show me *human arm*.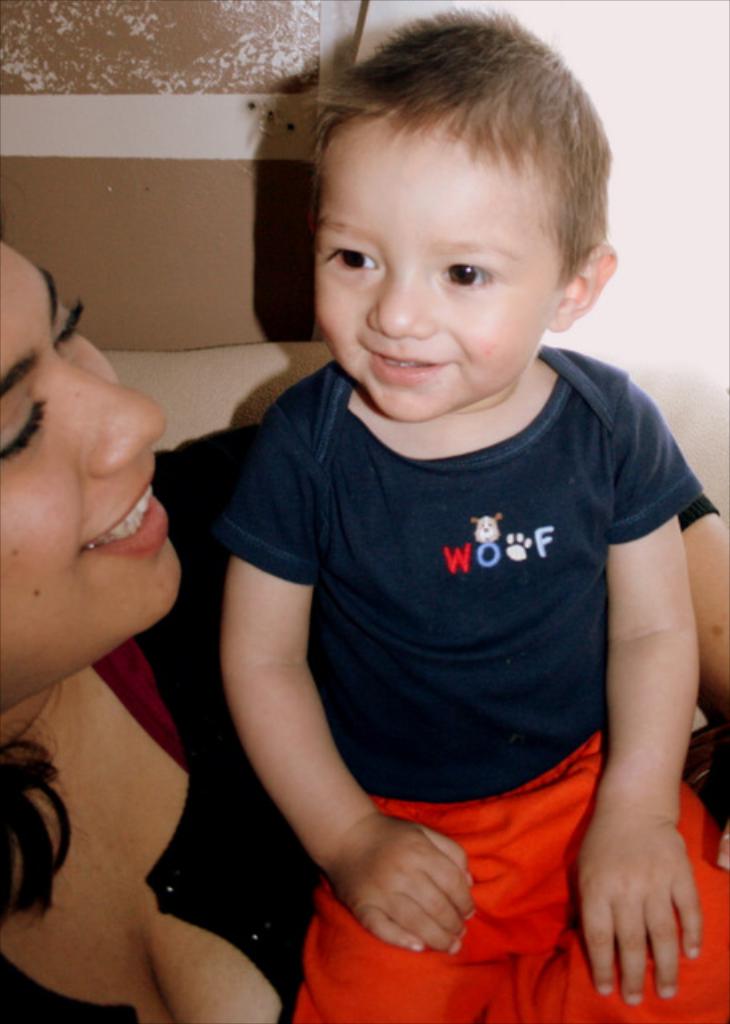
*human arm* is here: box=[578, 387, 696, 1005].
